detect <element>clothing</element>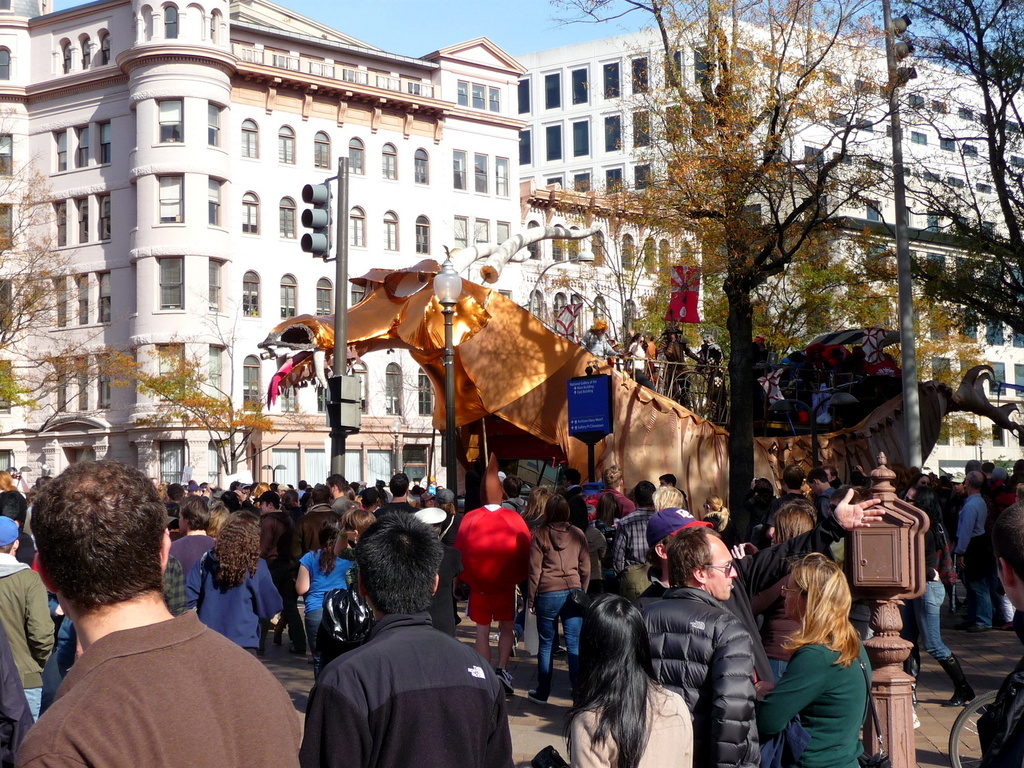
(450,510,533,629)
